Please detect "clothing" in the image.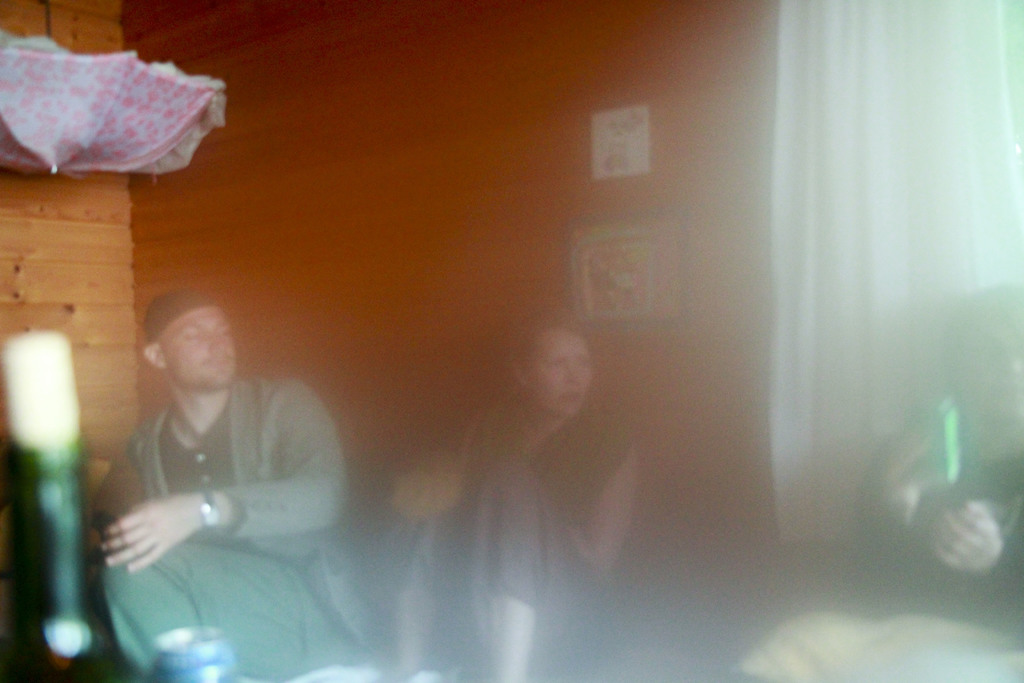
101 378 372 682.
